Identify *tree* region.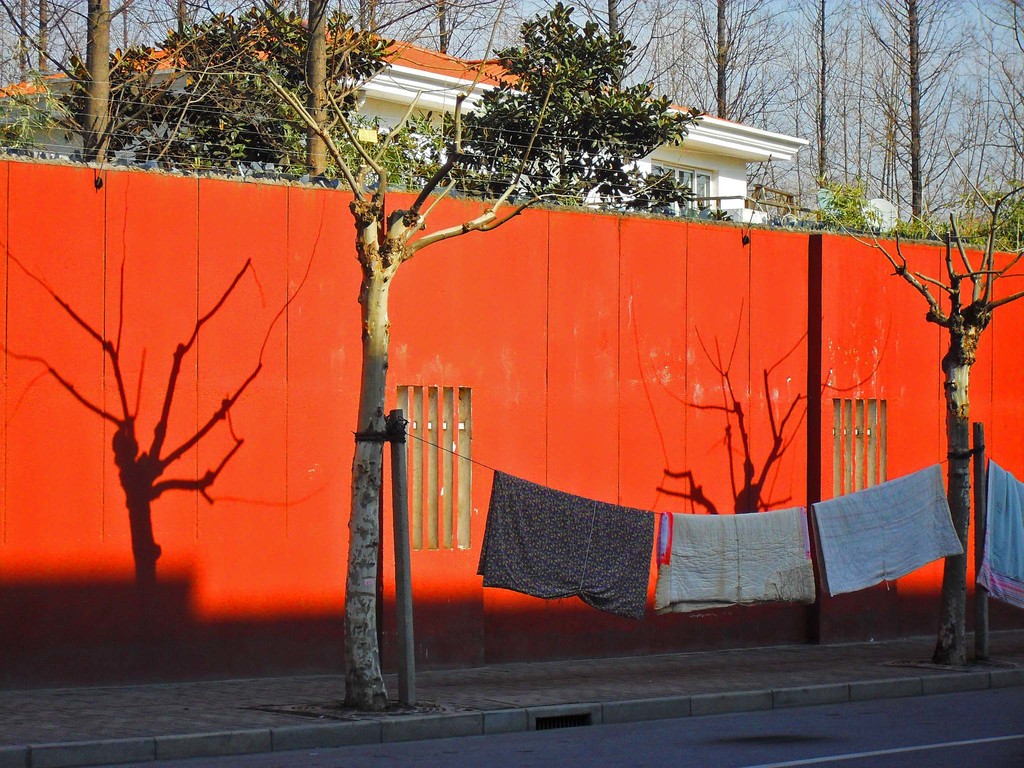
Region: x1=817 y1=0 x2=989 y2=236.
